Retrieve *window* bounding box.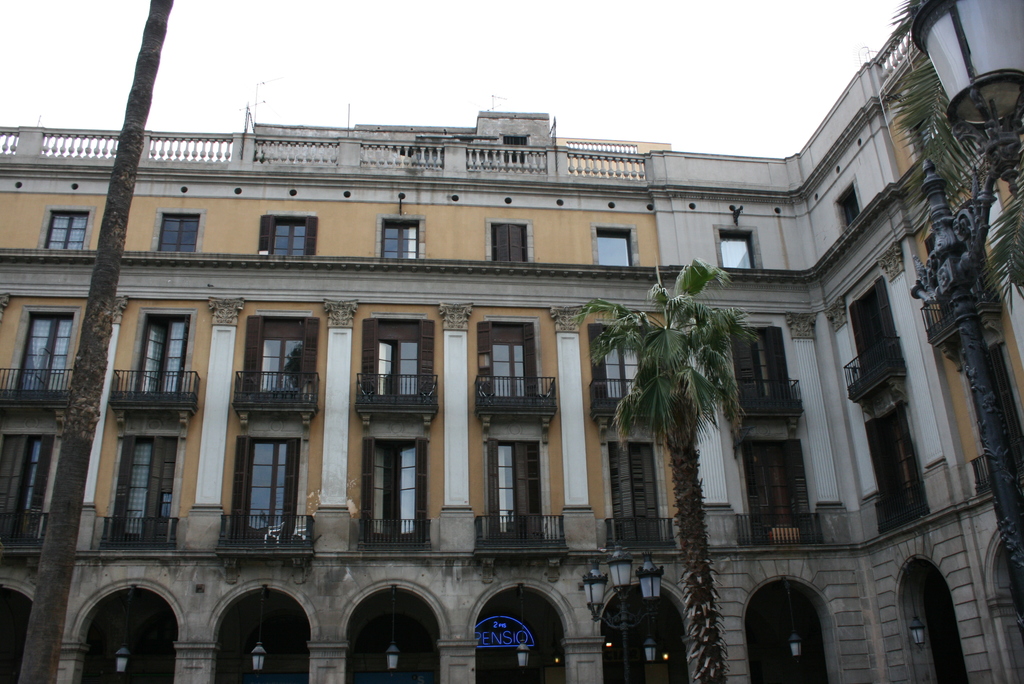
Bounding box: box=[50, 211, 92, 247].
